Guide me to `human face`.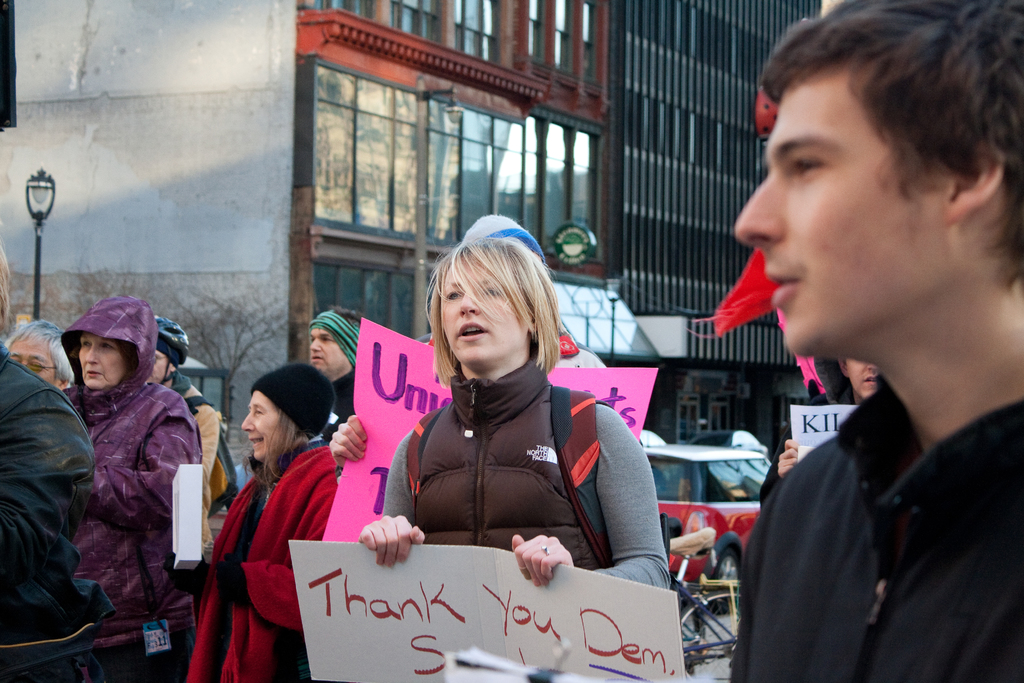
Guidance: [x1=735, y1=72, x2=943, y2=359].
